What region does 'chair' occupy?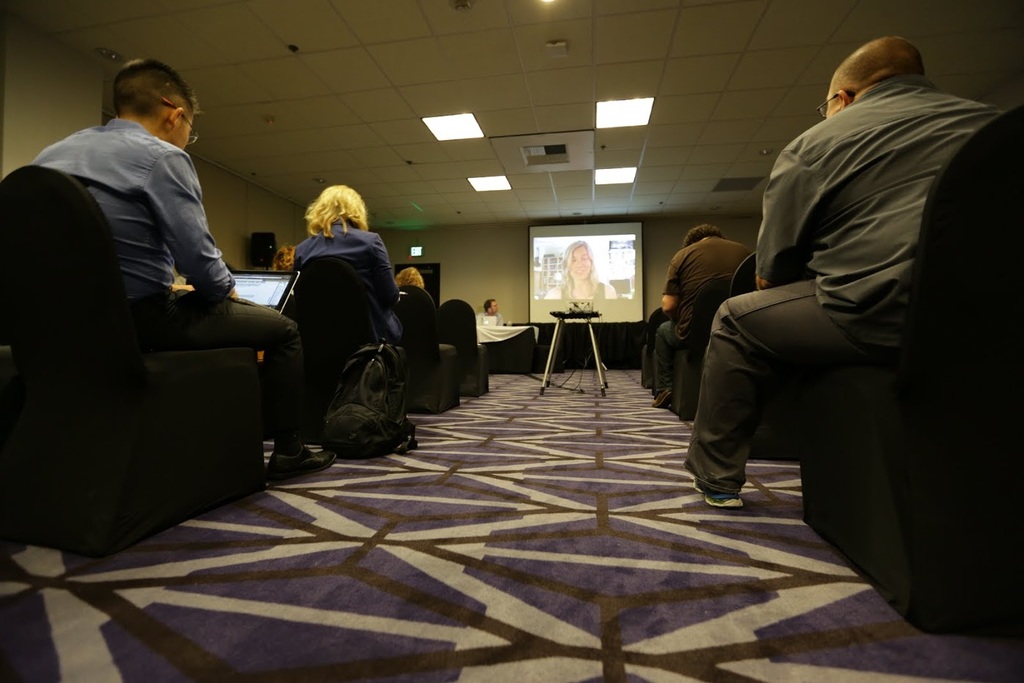
389, 281, 462, 416.
